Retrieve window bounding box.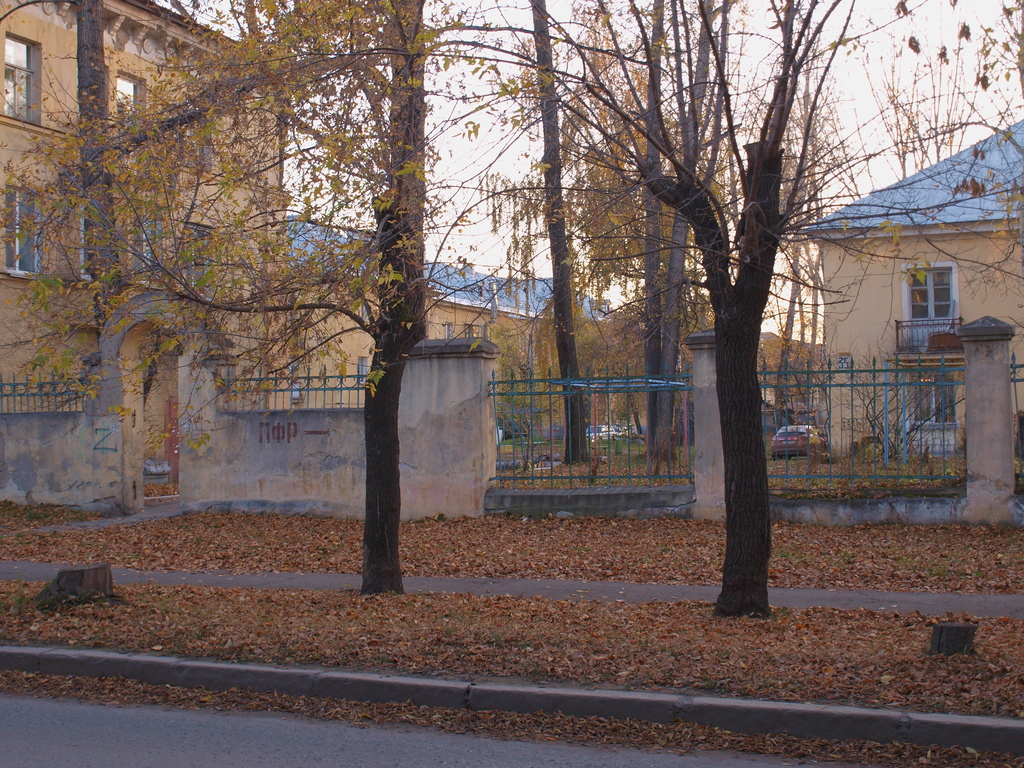
Bounding box: box=[134, 216, 159, 278].
